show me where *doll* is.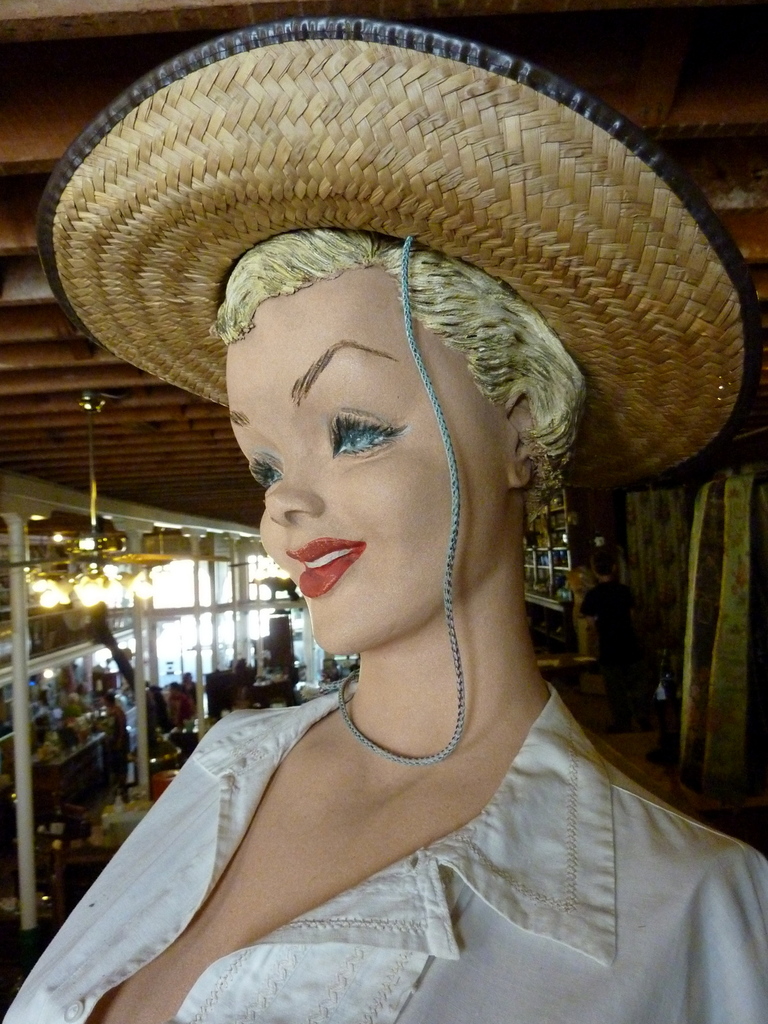
*doll* is at (7, 200, 767, 1018).
